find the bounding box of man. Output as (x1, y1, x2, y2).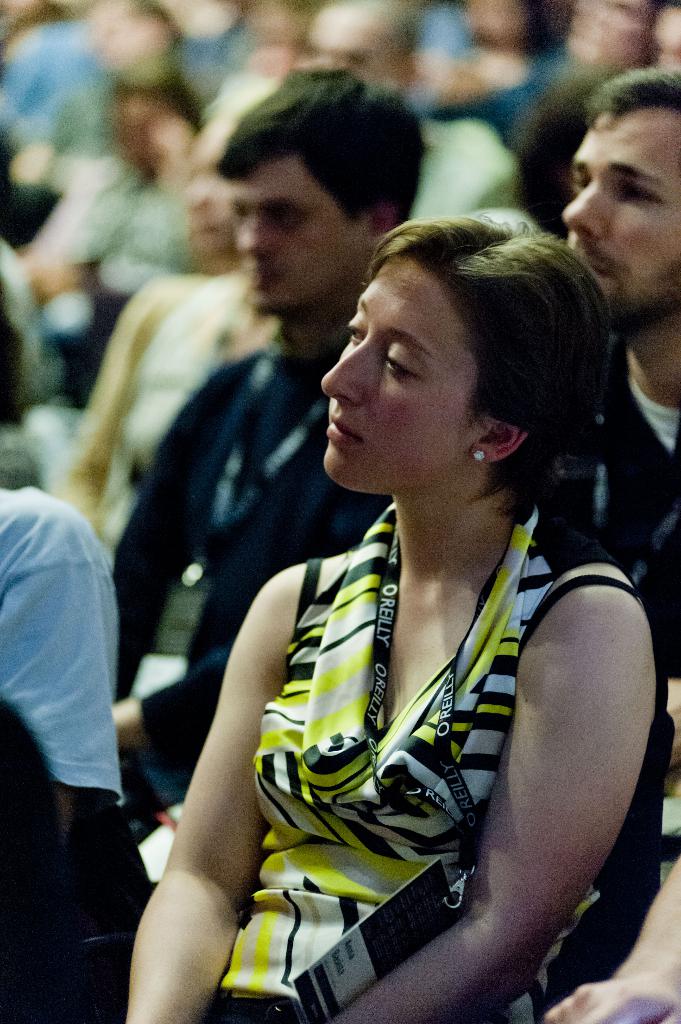
(0, 246, 131, 848).
